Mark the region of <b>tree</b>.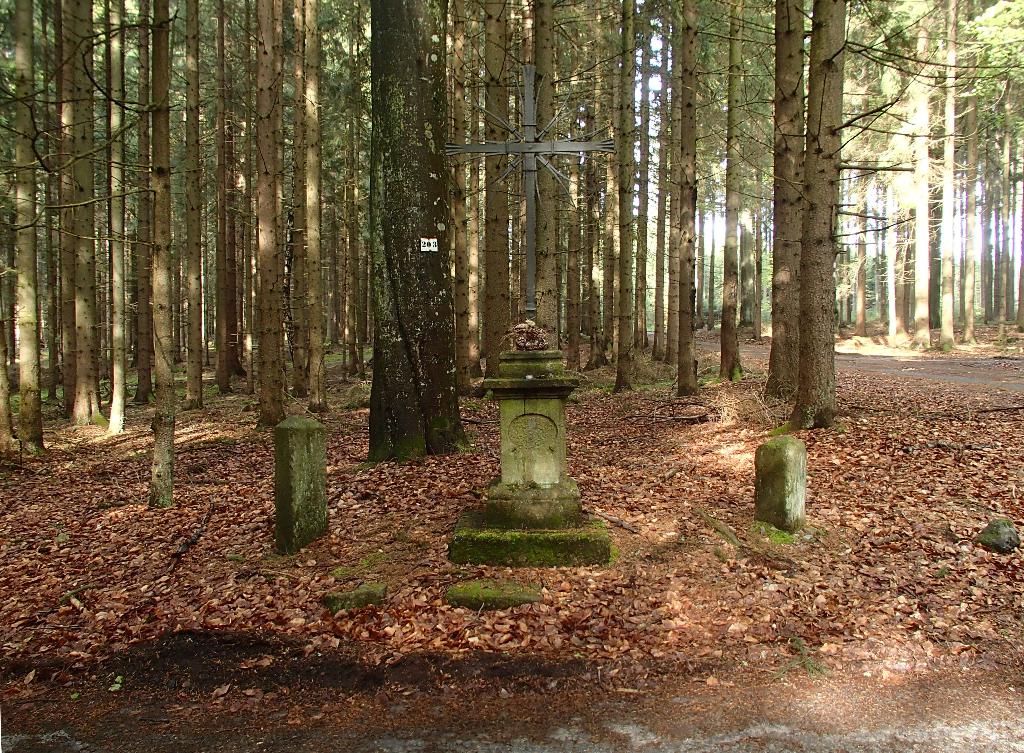
Region: <box>96,0,133,417</box>.
